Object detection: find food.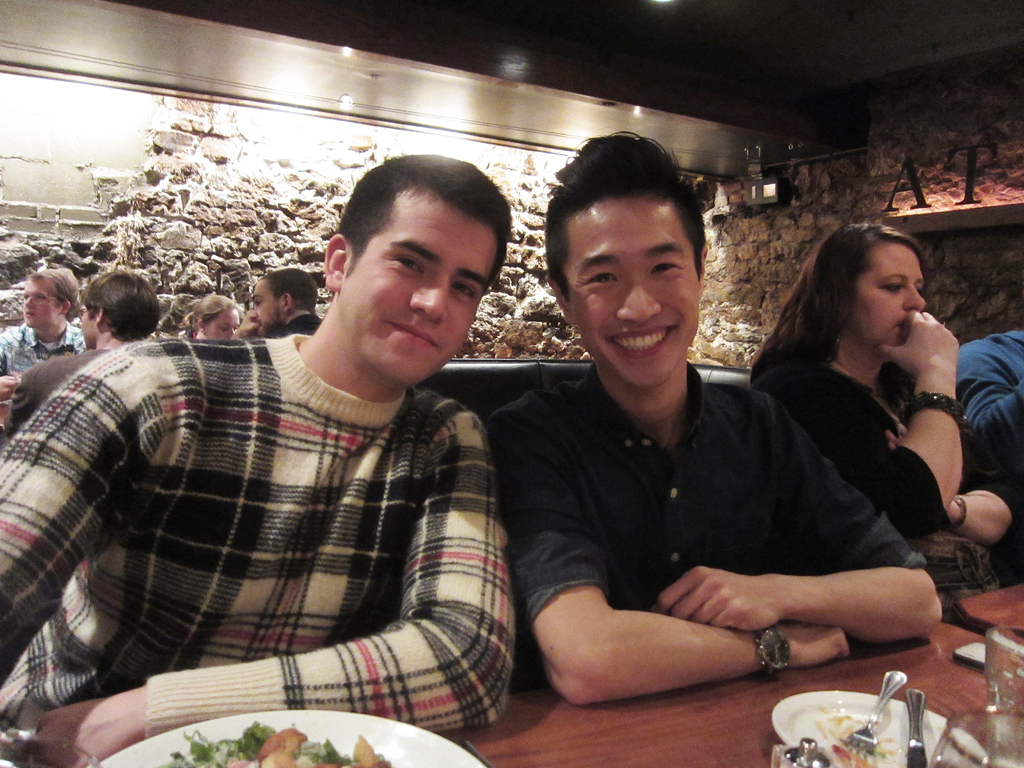
box(161, 721, 388, 767).
